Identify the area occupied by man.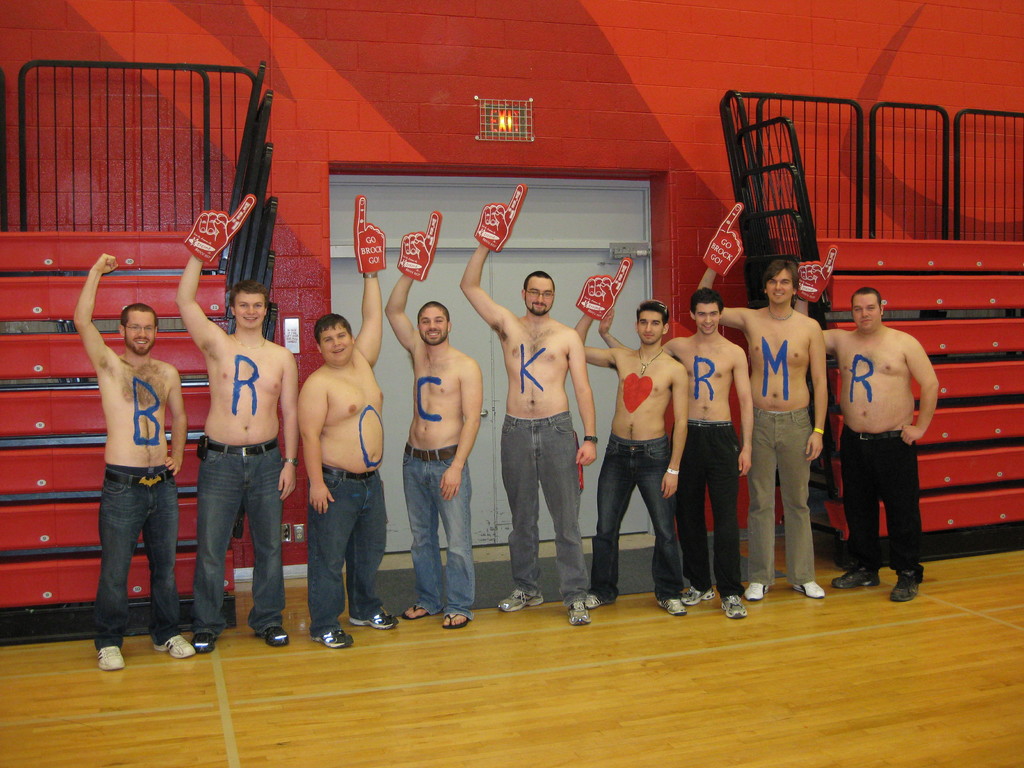
Area: Rect(297, 271, 400, 647).
